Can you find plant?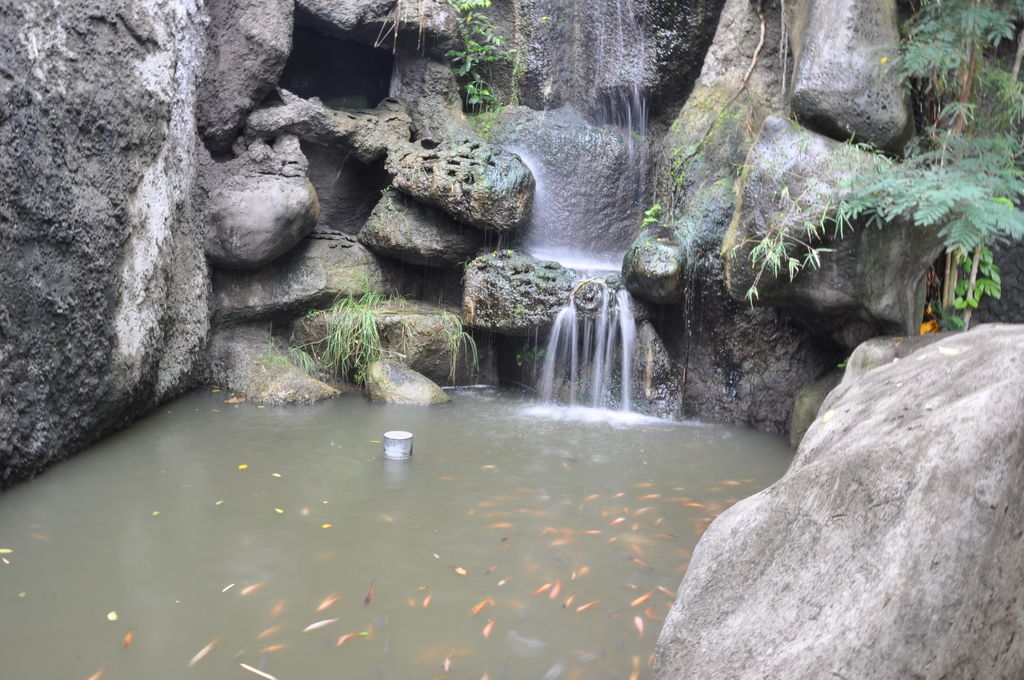
Yes, bounding box: (639,199,666,229).
